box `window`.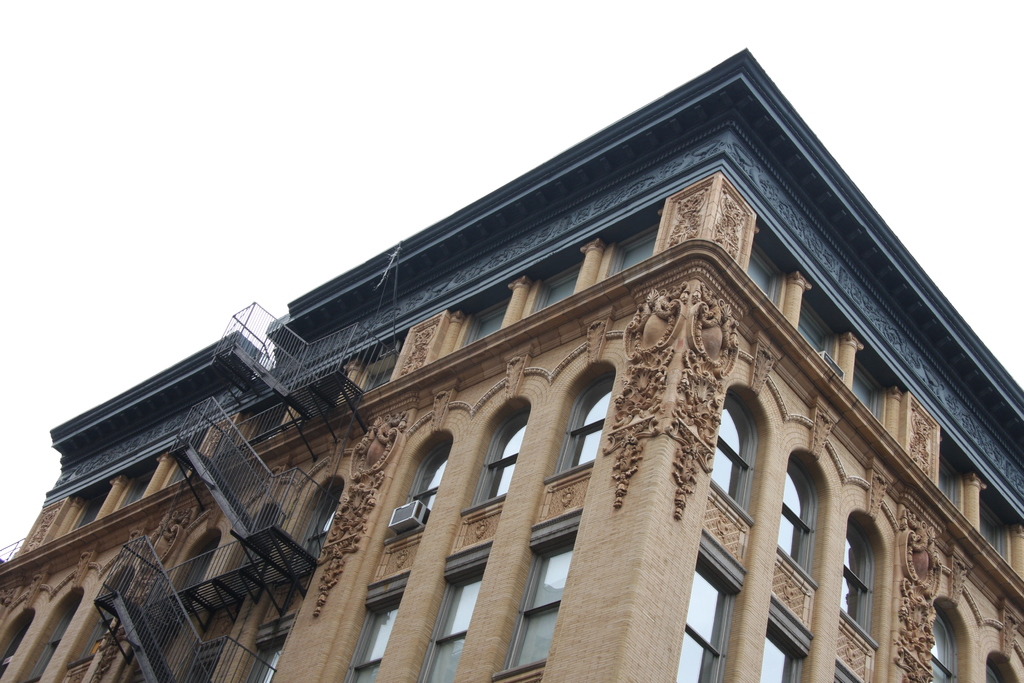
(806, 308, 824, 353).
